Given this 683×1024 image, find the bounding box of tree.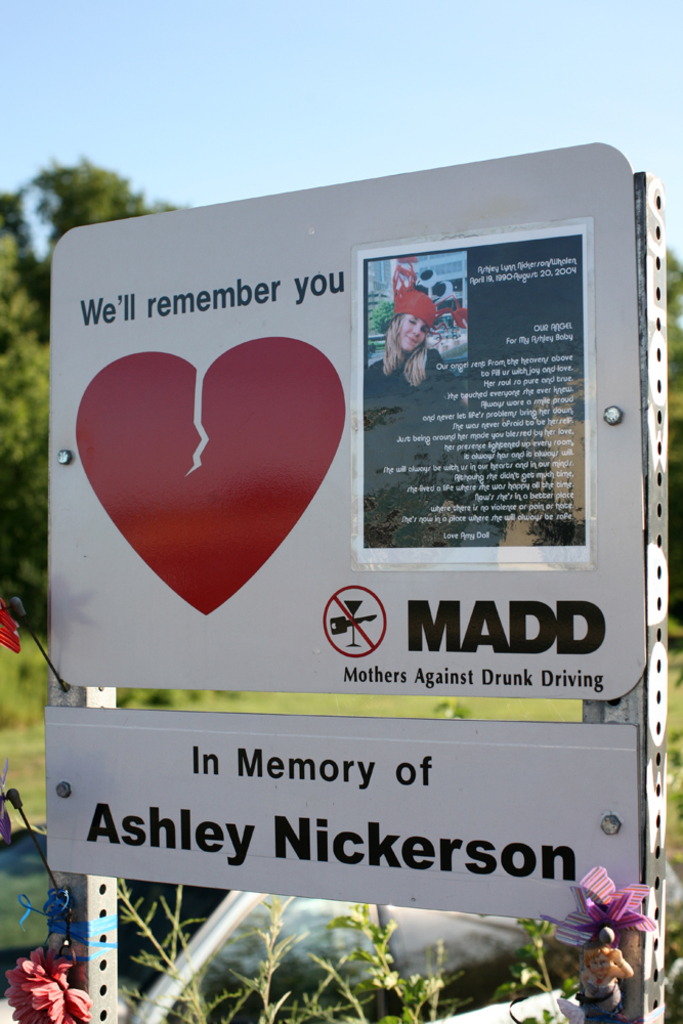
[0,156,186,633].
